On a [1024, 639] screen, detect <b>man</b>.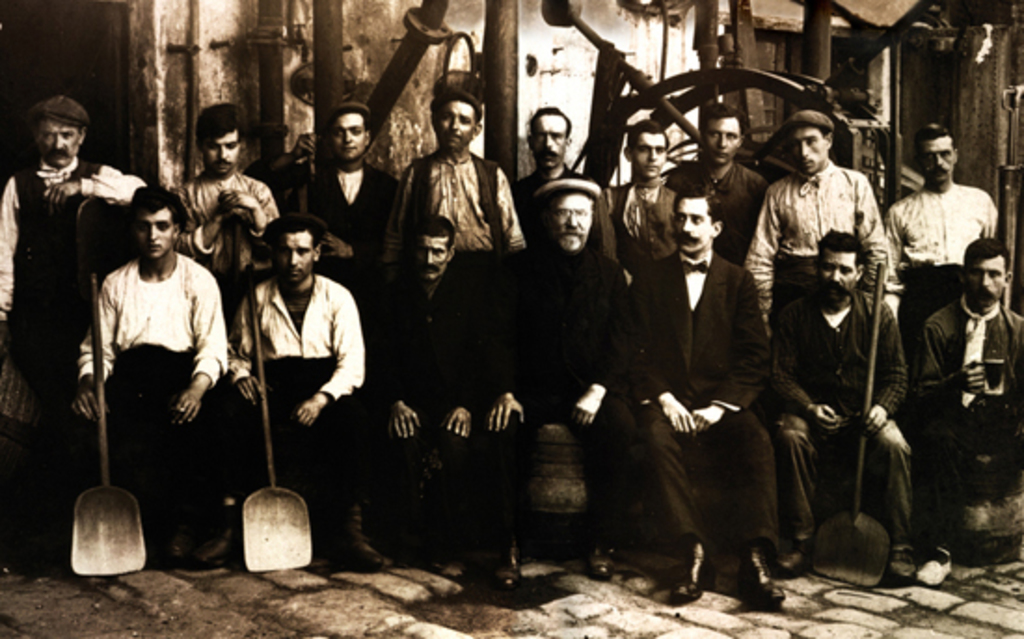
box(771, 225, 914, 583).
